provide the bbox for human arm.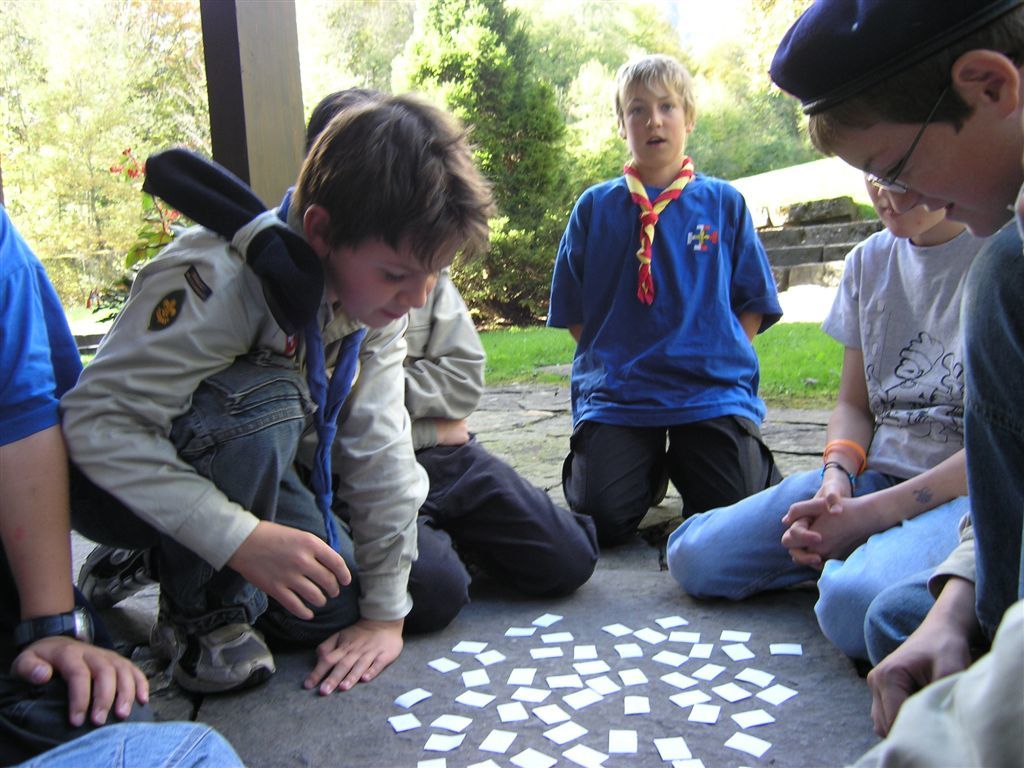
{"left": 409, "top": 418, "right": 471, "bottom": 449}.
